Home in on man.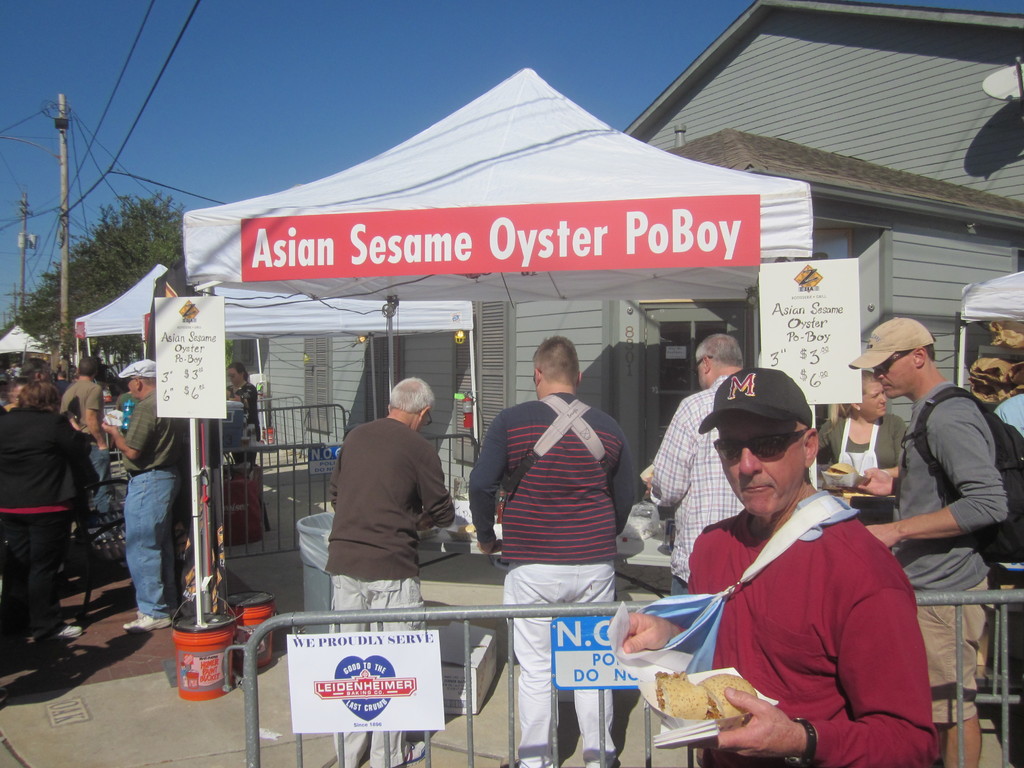
Homed in at 838, 323, 1023, 765.
